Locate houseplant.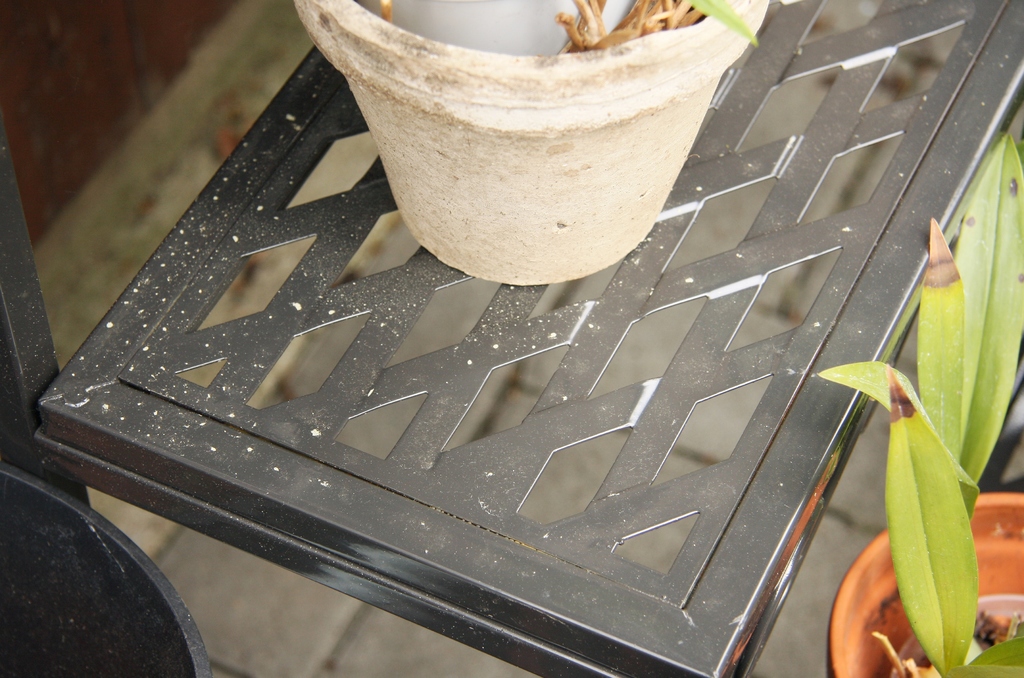
Bounding box: detection(815, 132, 1023, 677).
